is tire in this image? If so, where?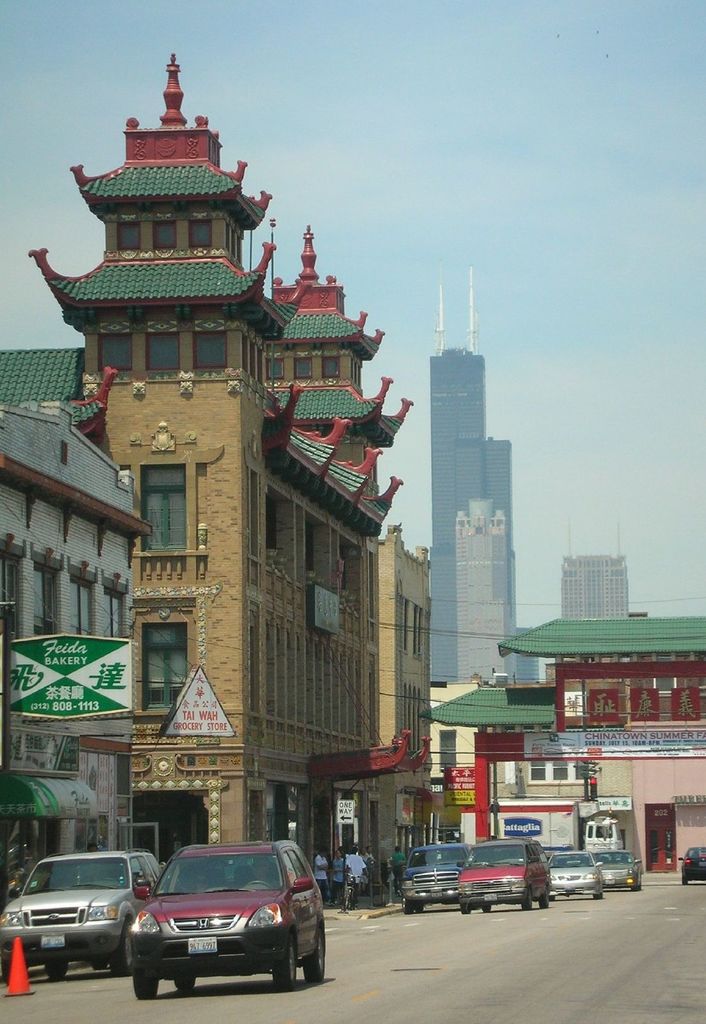
Yes, at (x1=459, y1=904, x2=470, y2=916).
